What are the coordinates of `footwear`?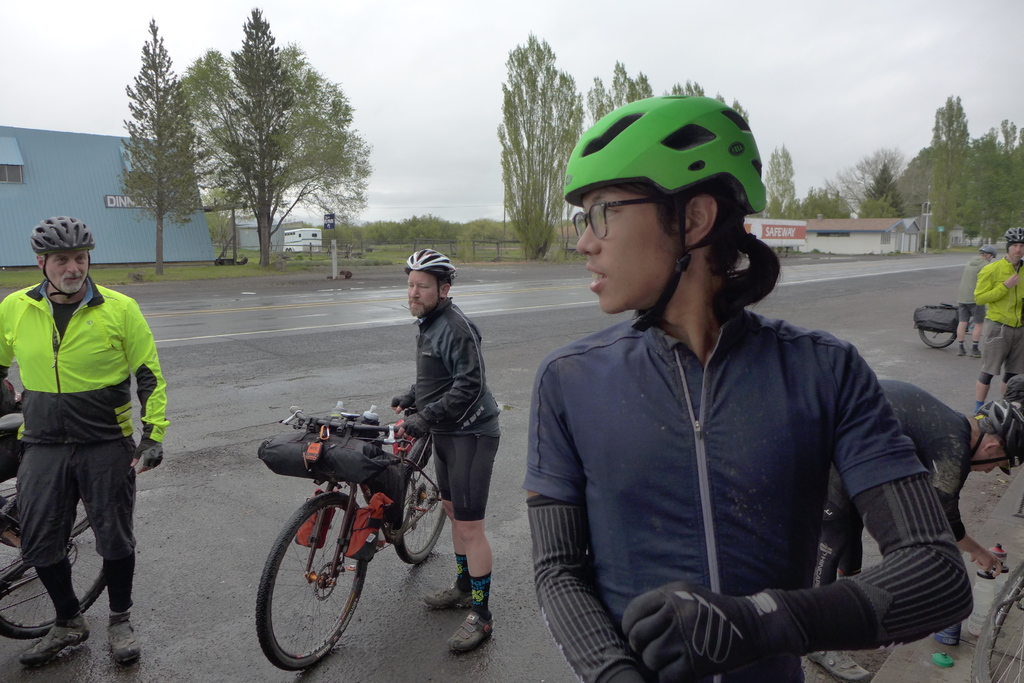
(left=99, top=627, right=141, bottom=659).
